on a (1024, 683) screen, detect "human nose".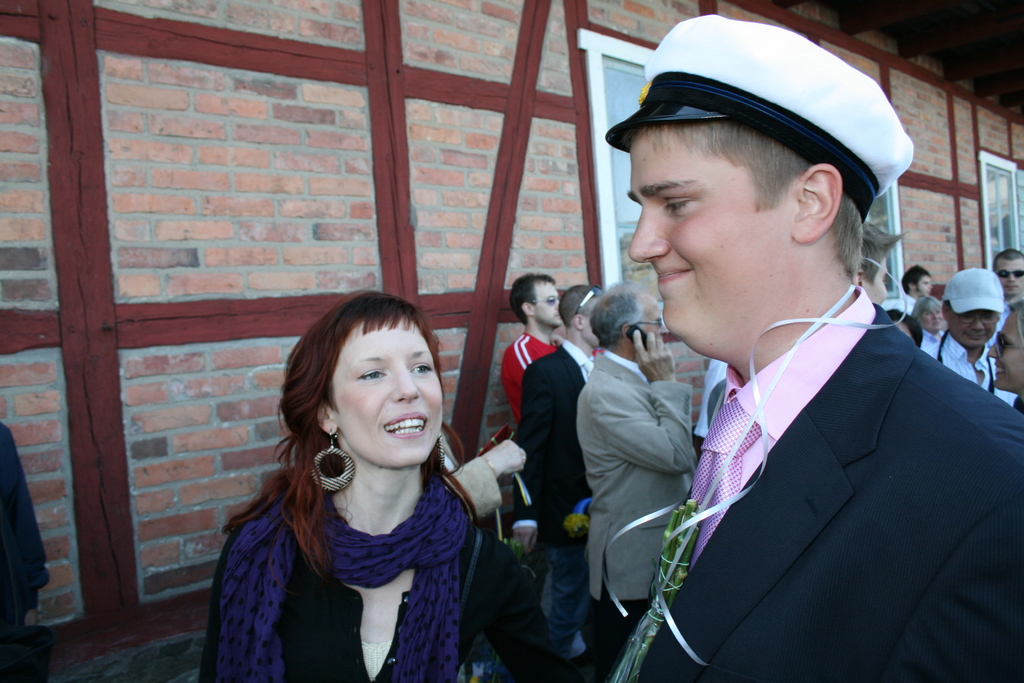
988,343,996,358.
